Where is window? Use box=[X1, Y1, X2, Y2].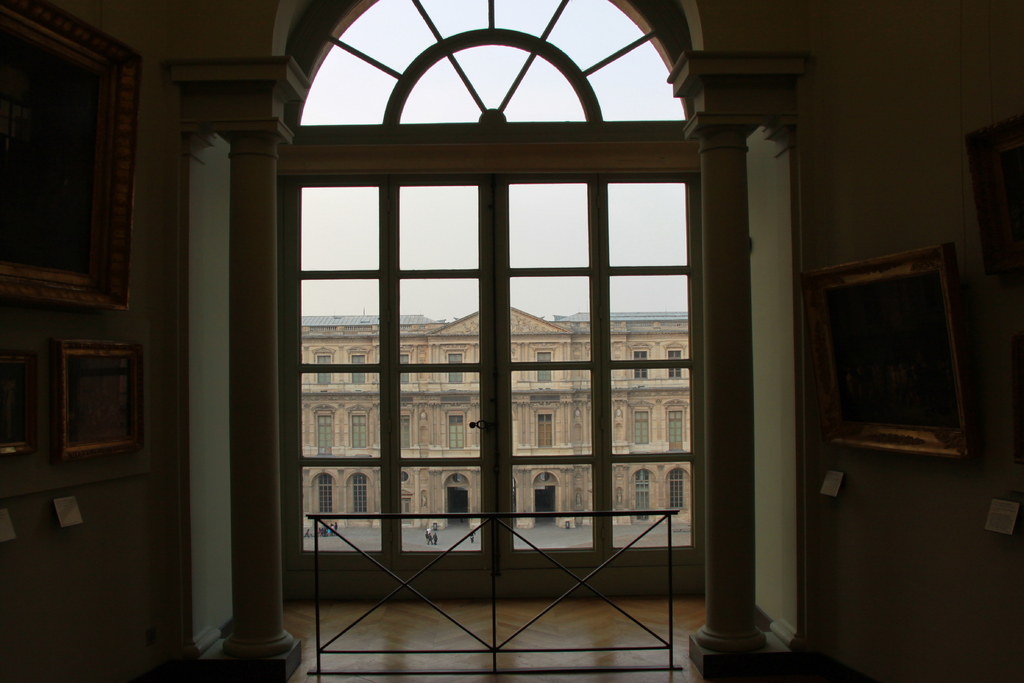
box=[535, 346, 555, 384].
